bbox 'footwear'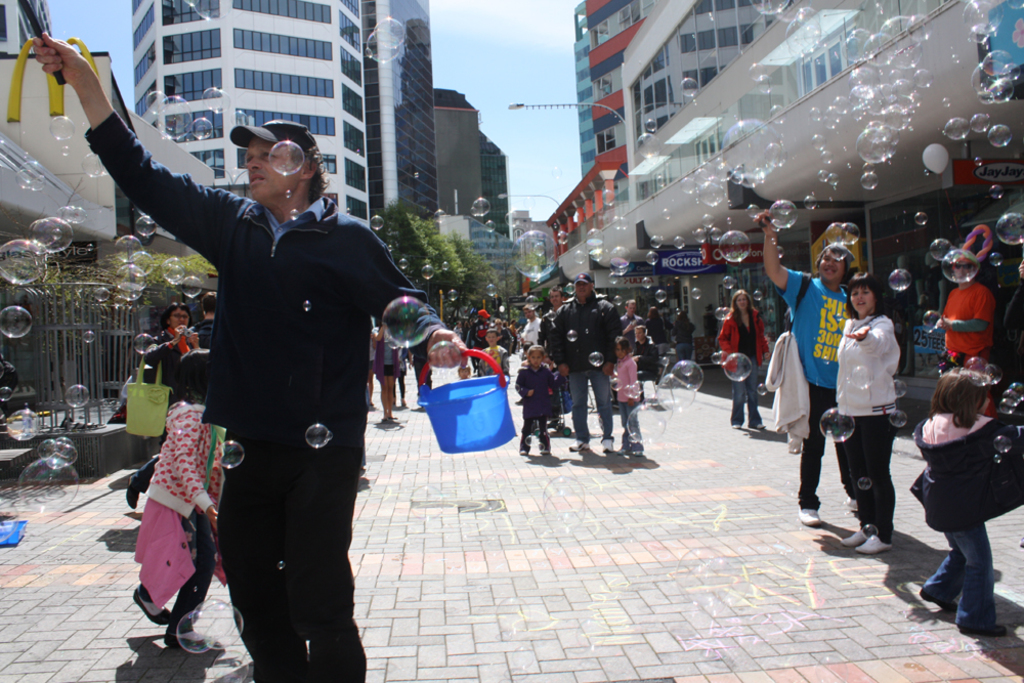
pyautogui.locateOnScreen(757, 424, 766, 429)
